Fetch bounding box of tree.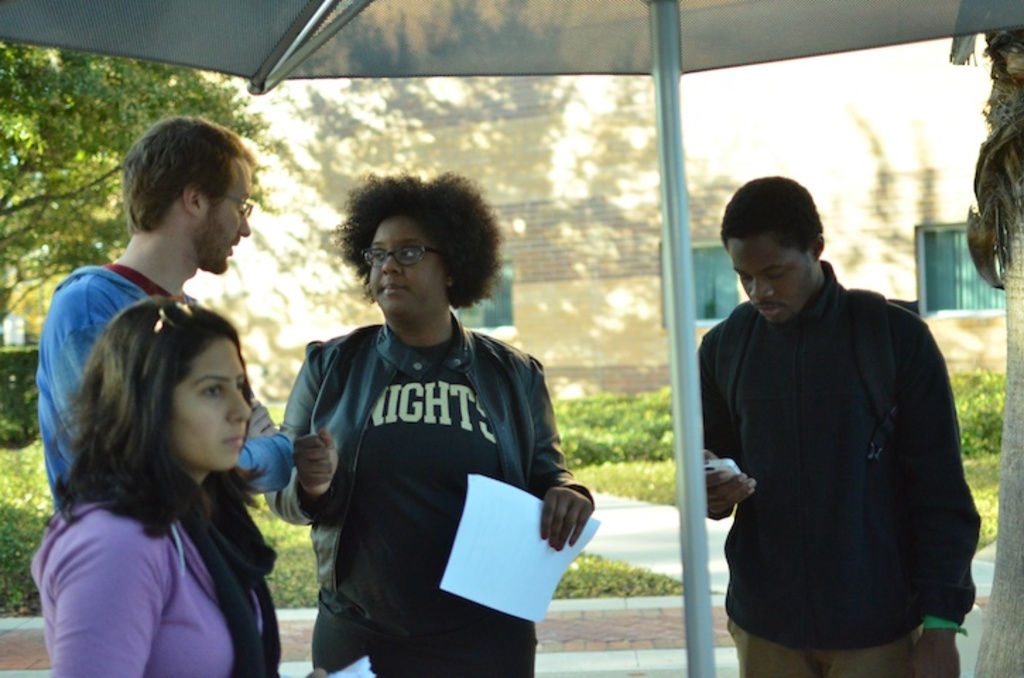
Bbox: BBox(0, 41, 282, 323).
